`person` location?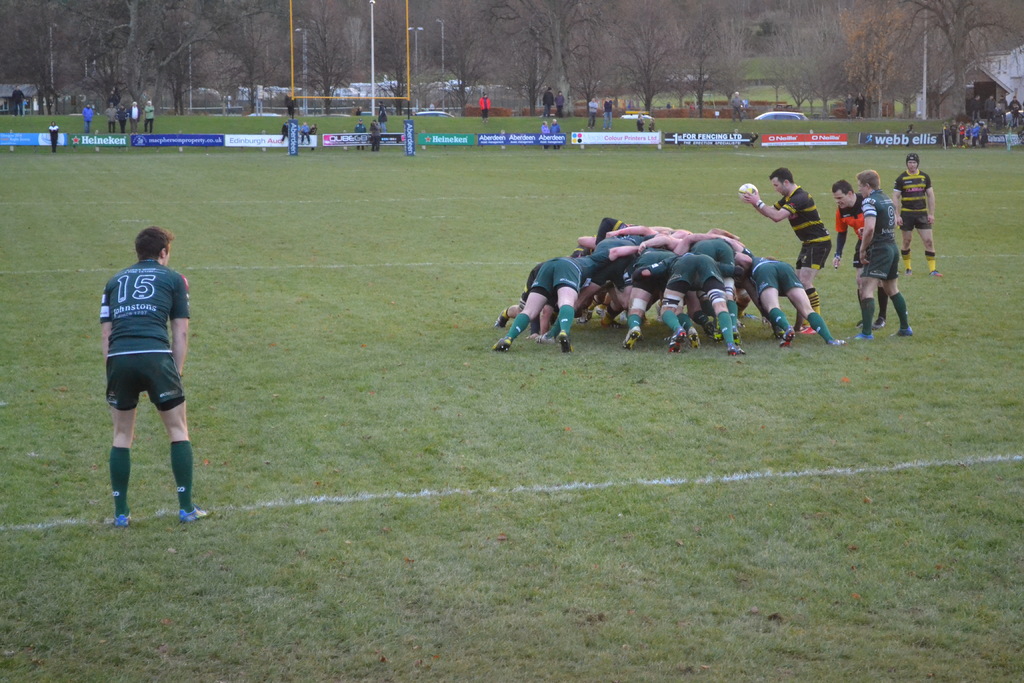
[x1=283, y1=90, x2=298, y2=119]
